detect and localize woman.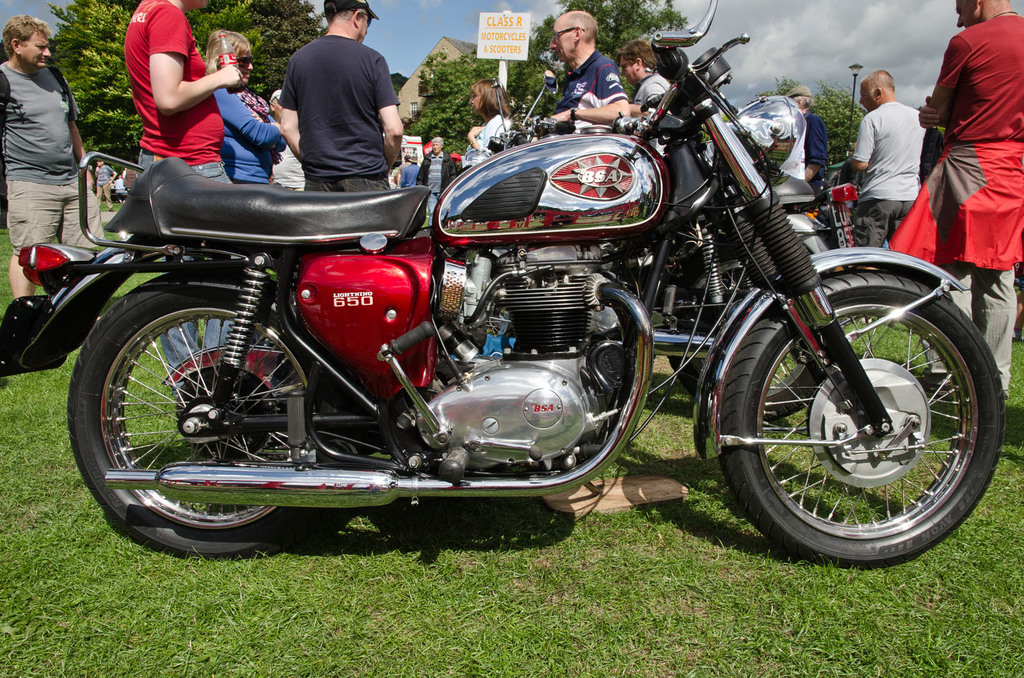
Localized at bbox=[195, 26, 290, 235].
